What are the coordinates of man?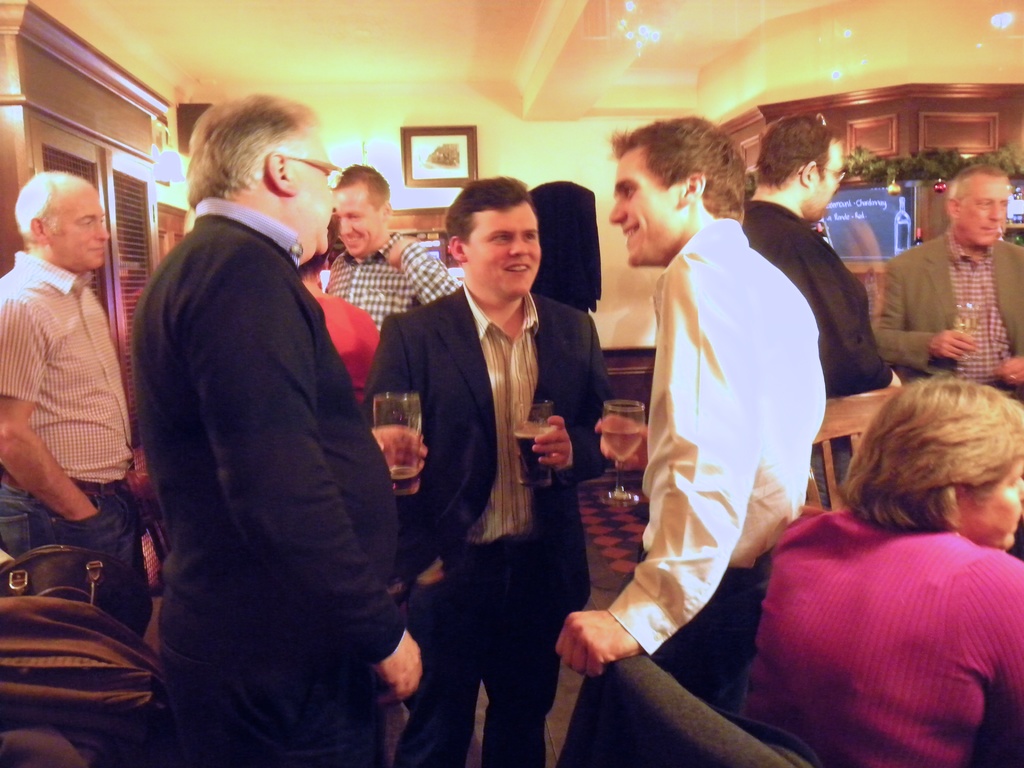
box=[744, 112, 906, 509].
